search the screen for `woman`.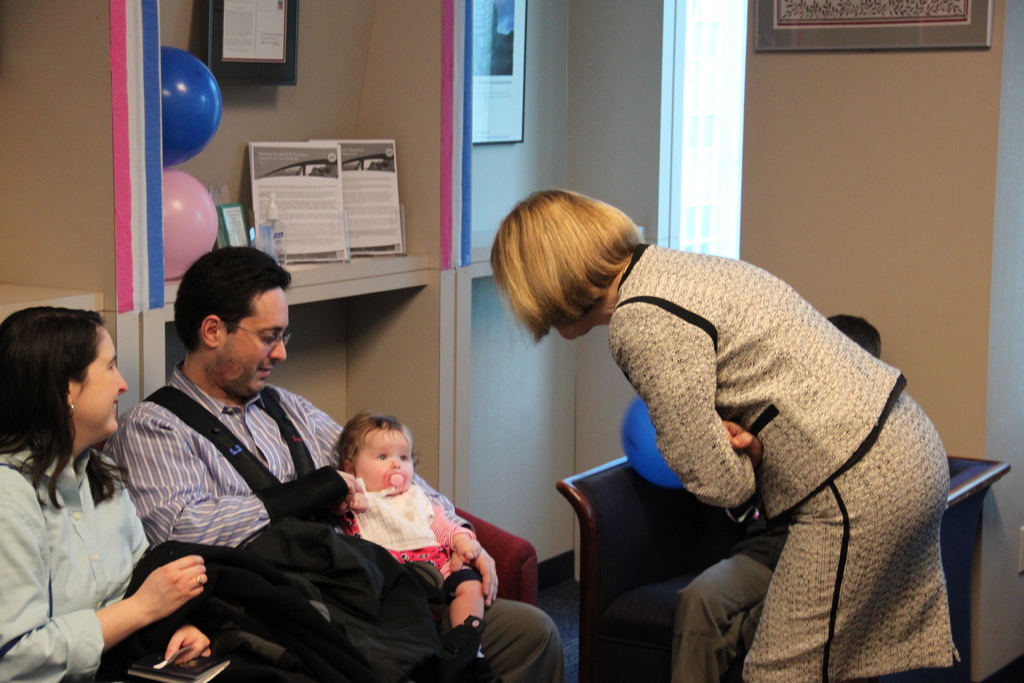
Found at (x1=0, y1=278, x2=160, y2=666).
